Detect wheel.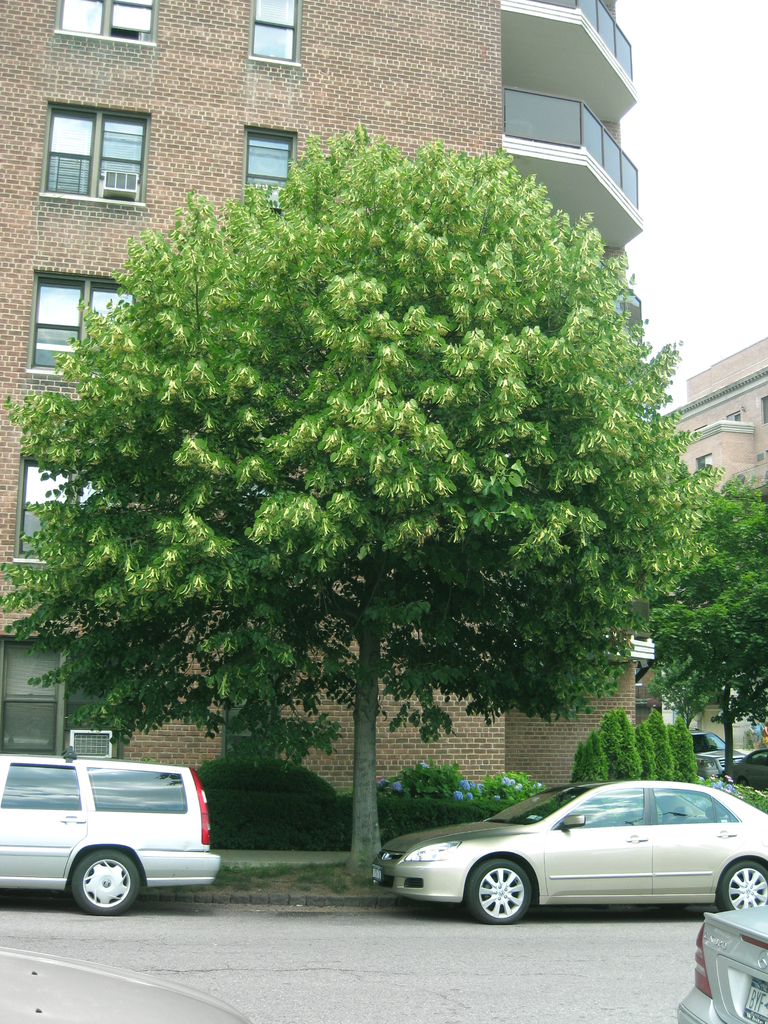
Detected at BBox(720, 860, 767, 915).
